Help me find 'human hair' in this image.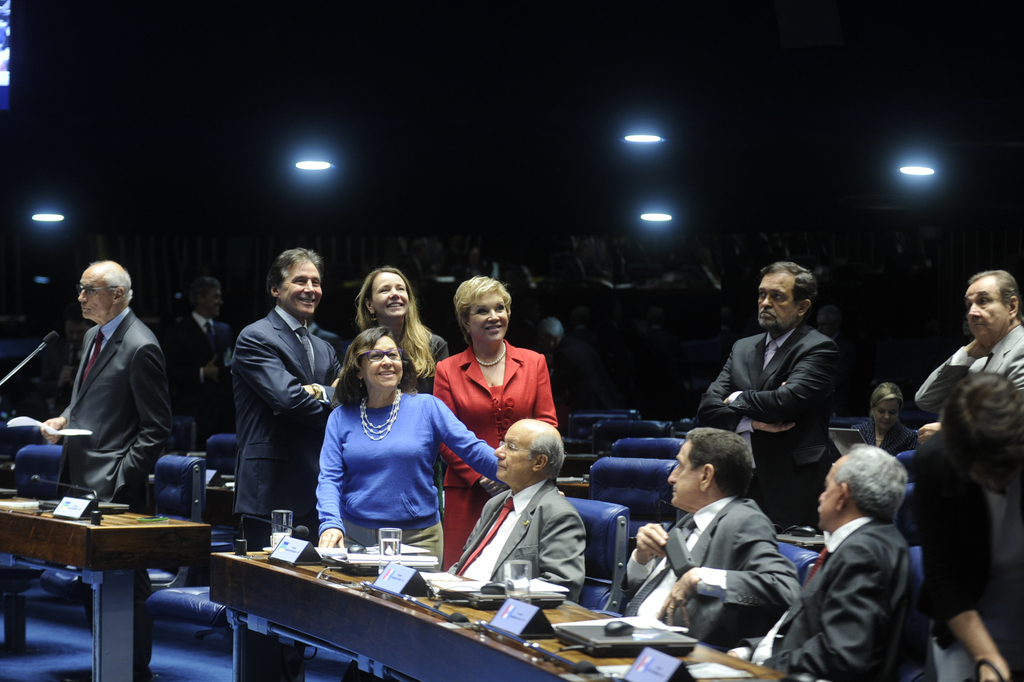
Found it: [450,272,513,334].
